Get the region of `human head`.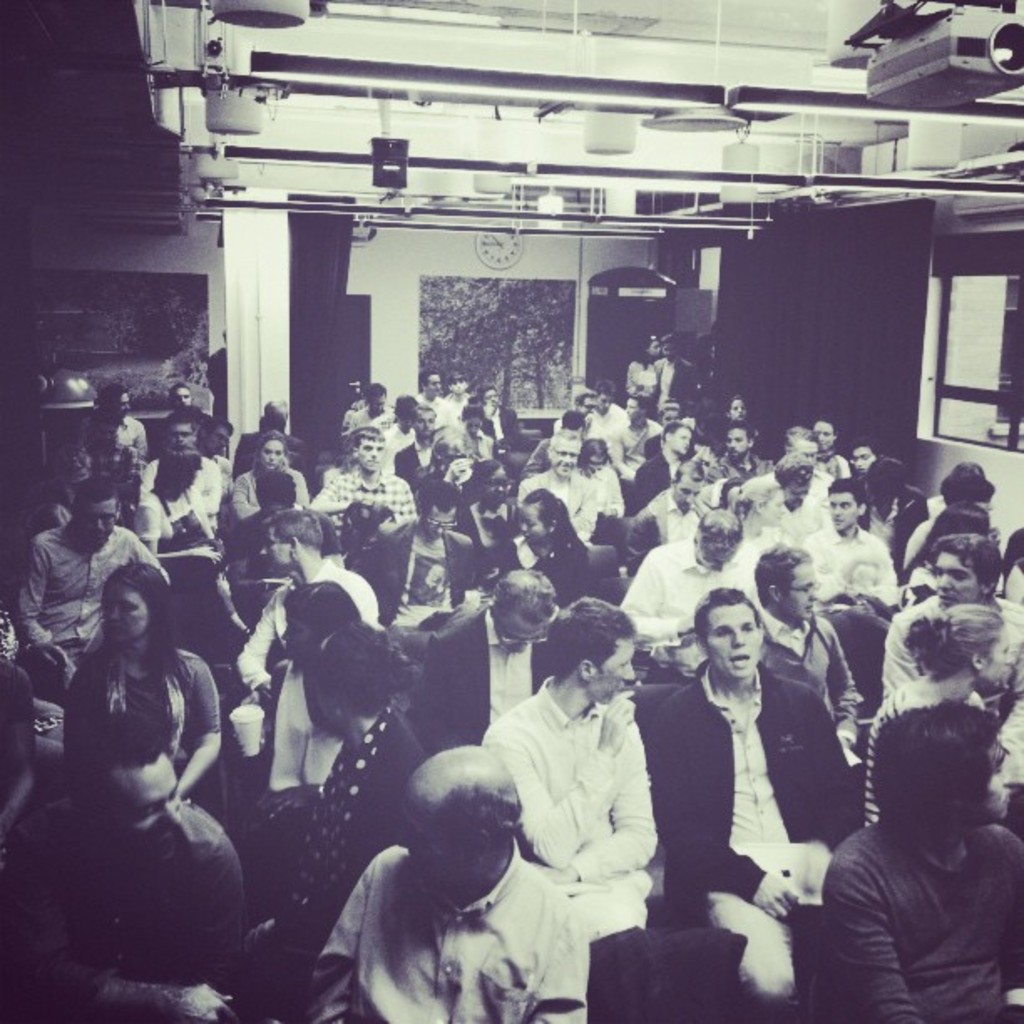
<bbox>489, 574, 545, 646</bbox>.
